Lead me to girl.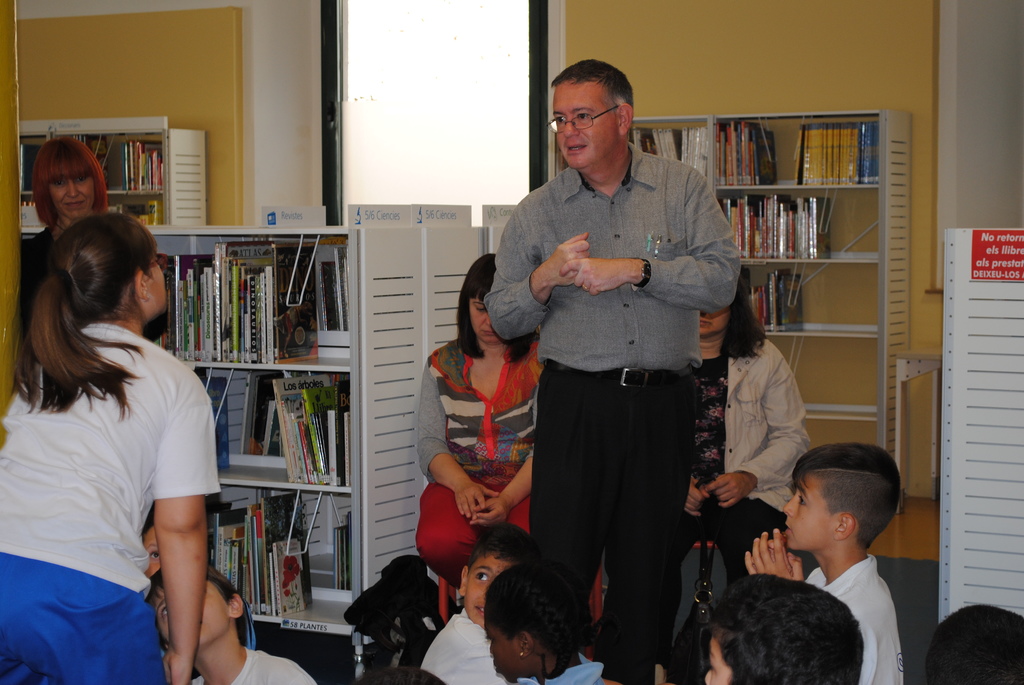
Lead to region(0, 211, 221, 684).
